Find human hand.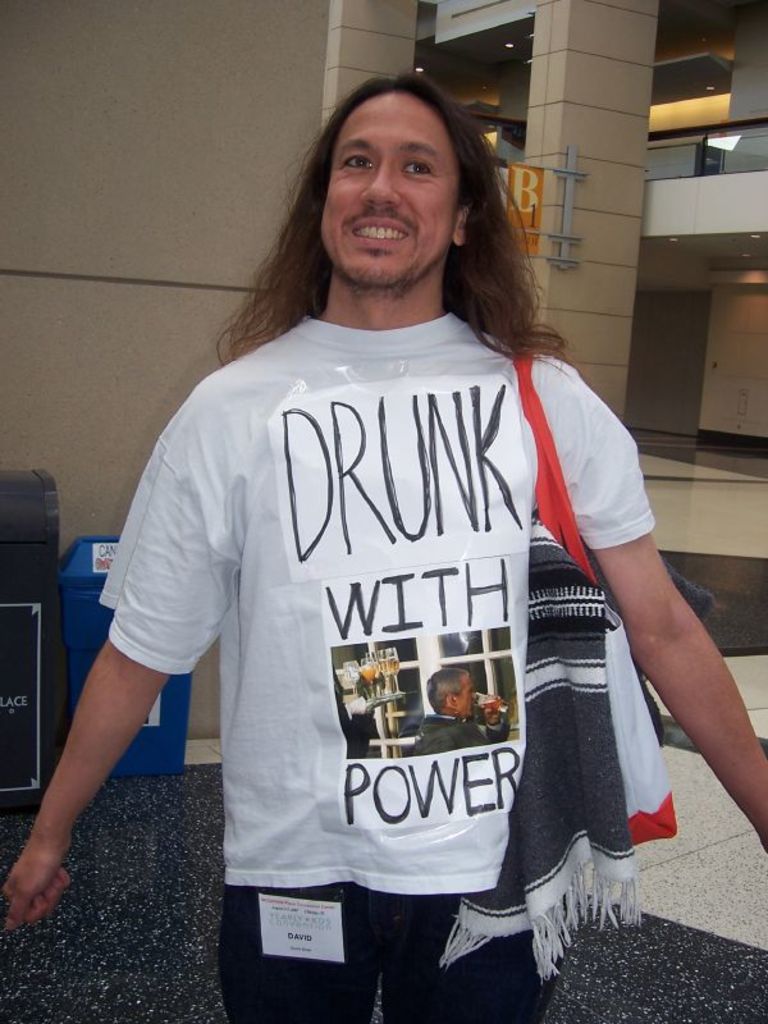
<box>5,788,65,922</box>.
